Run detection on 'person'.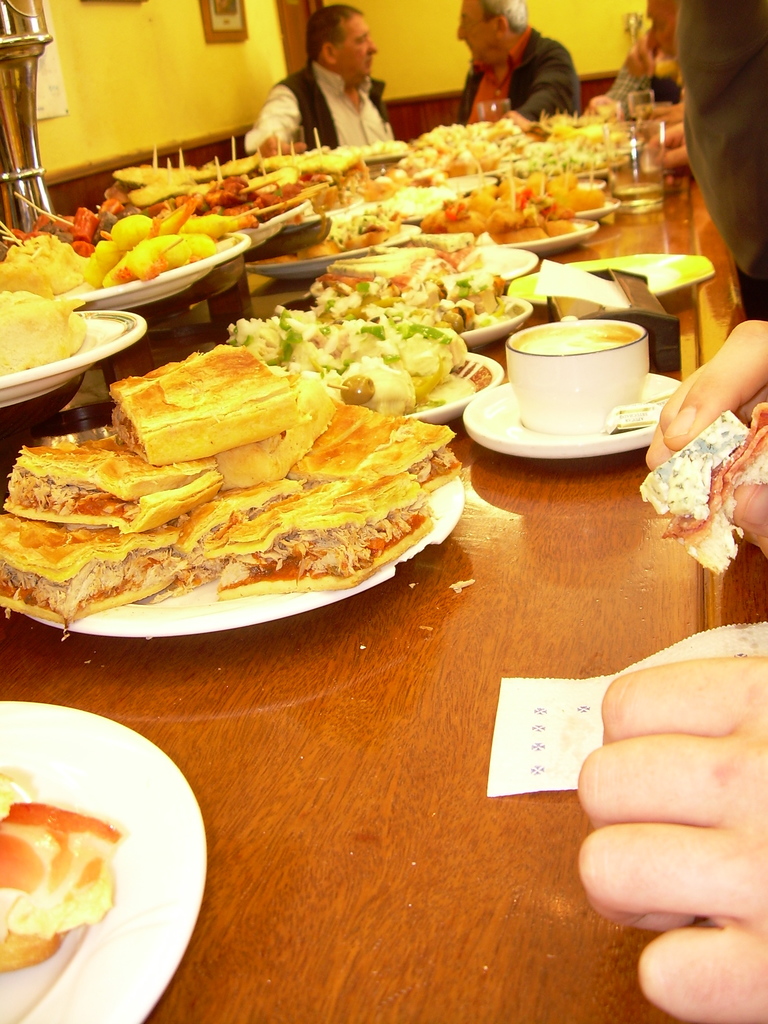
Result: pyautogui.locateOnScreen(454, 0, 587, 122).
